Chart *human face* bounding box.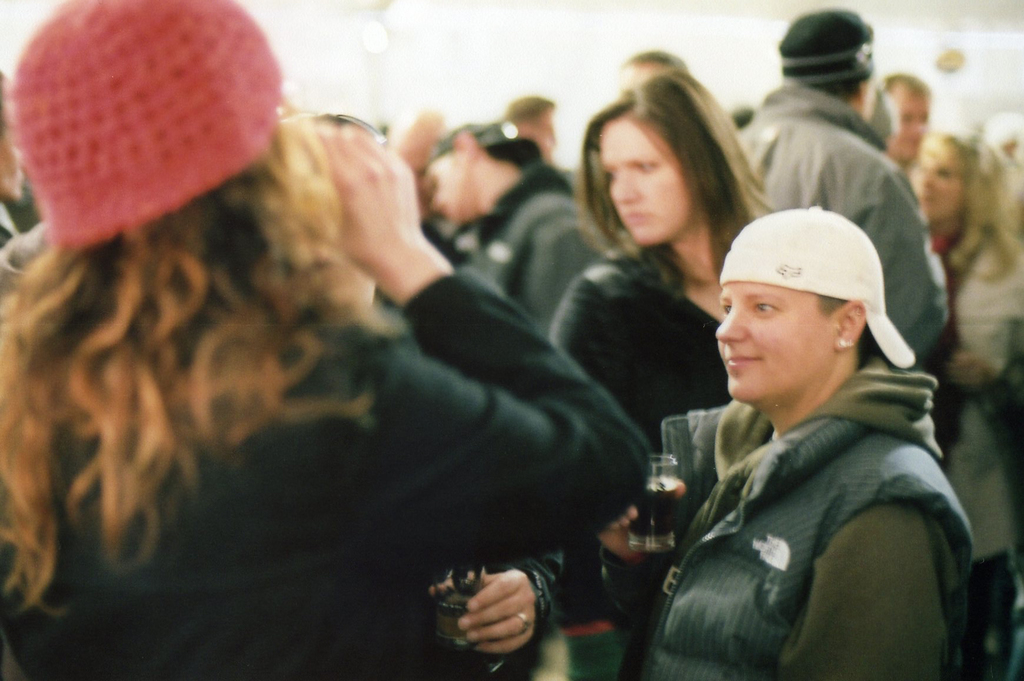
Charted: 0:88:22:203.
